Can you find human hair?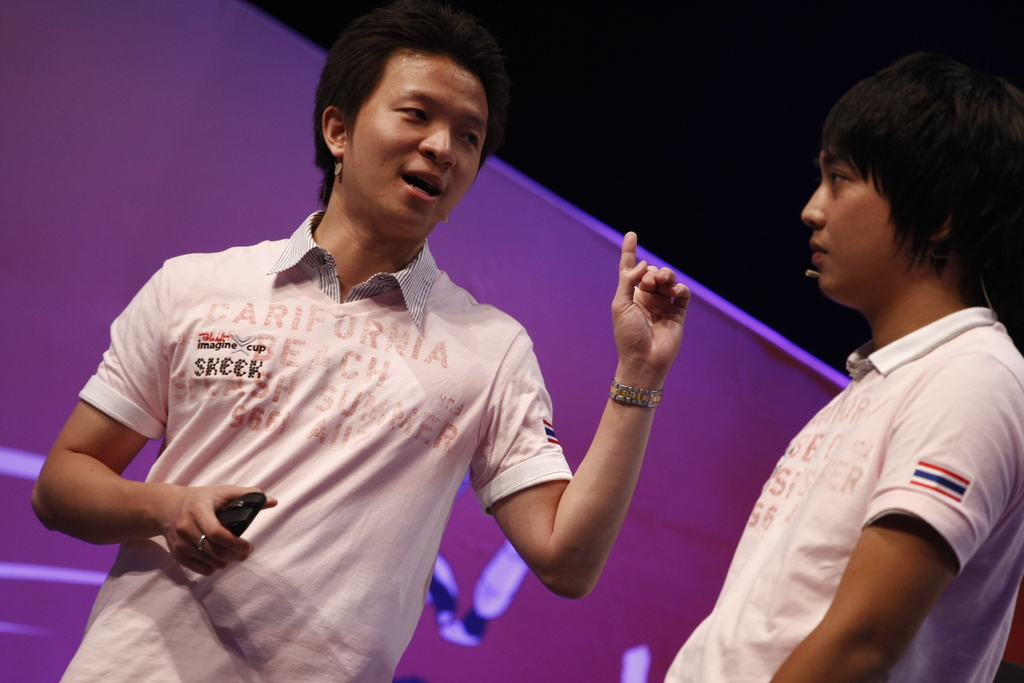
Yes, bounding box: 314,0,509,206.
